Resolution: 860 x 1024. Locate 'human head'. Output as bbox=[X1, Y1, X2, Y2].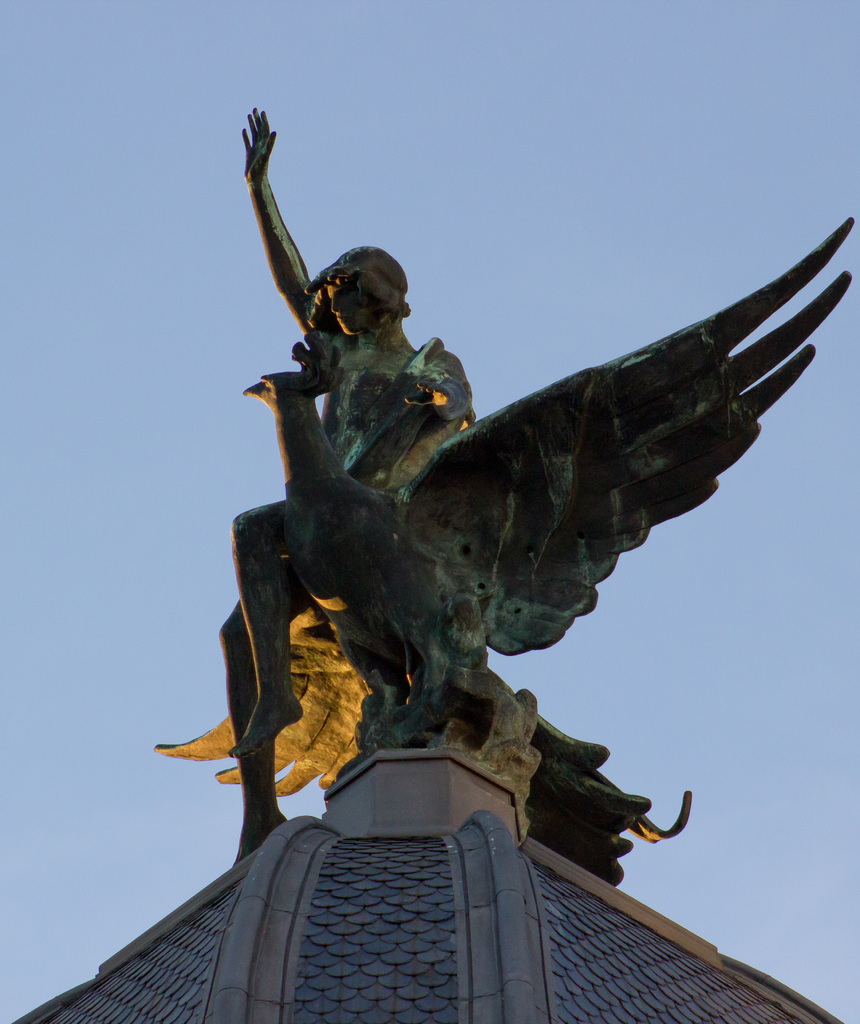
bbox=[321, 222, 420, 330].
